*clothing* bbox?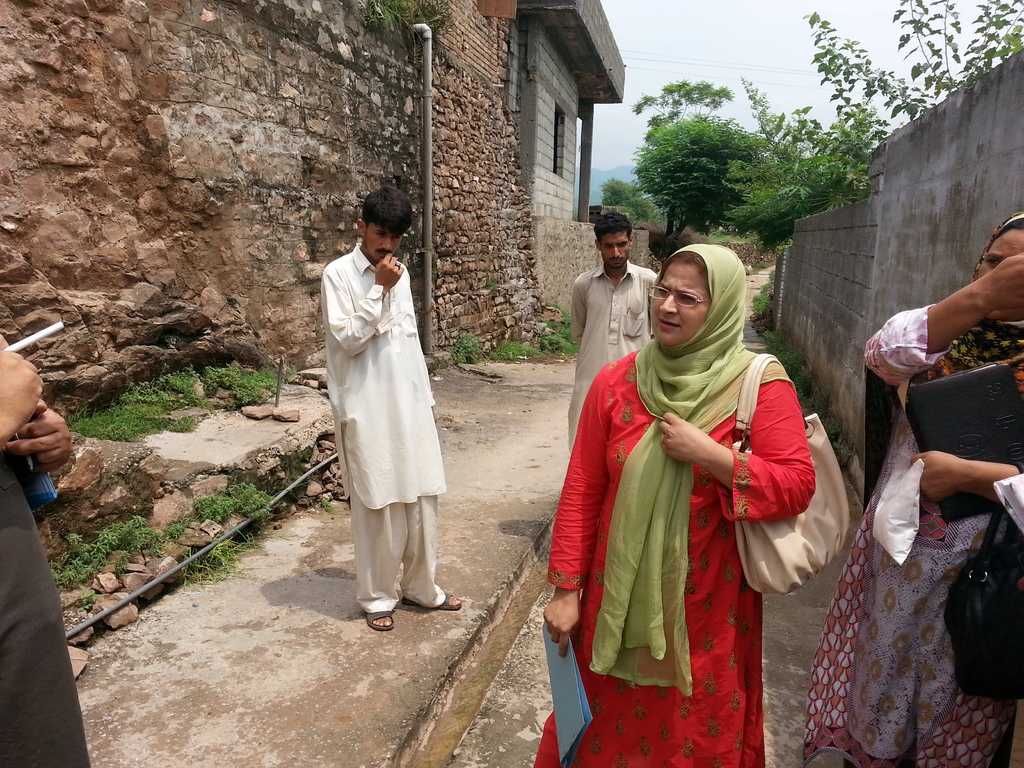
570:250:820:752
